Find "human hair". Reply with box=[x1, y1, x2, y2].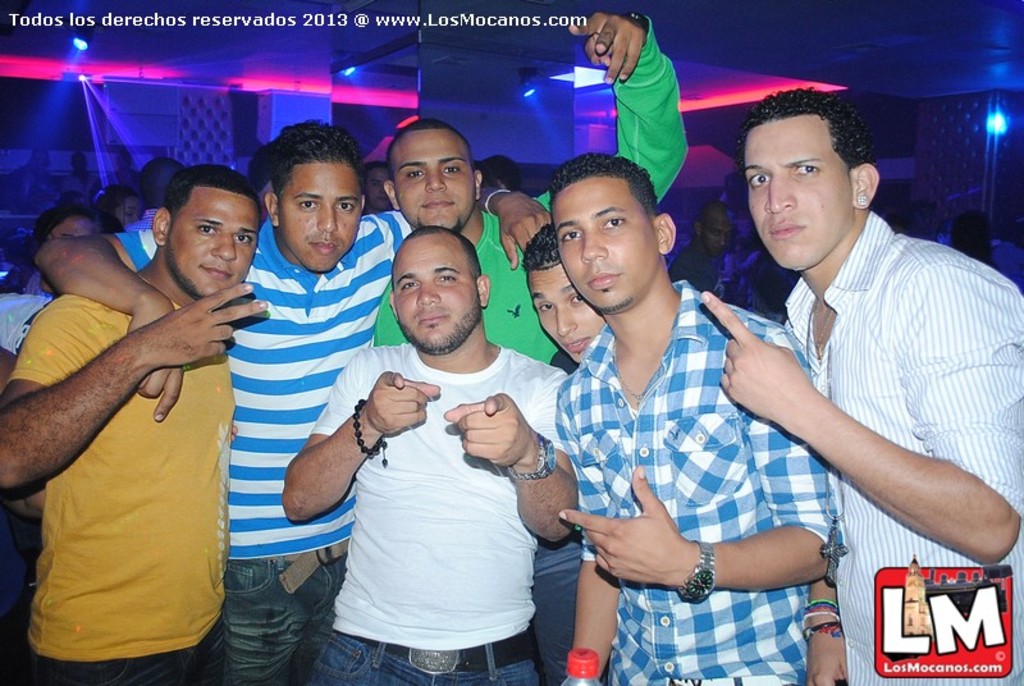
box=[253, 123, 358, 210].
